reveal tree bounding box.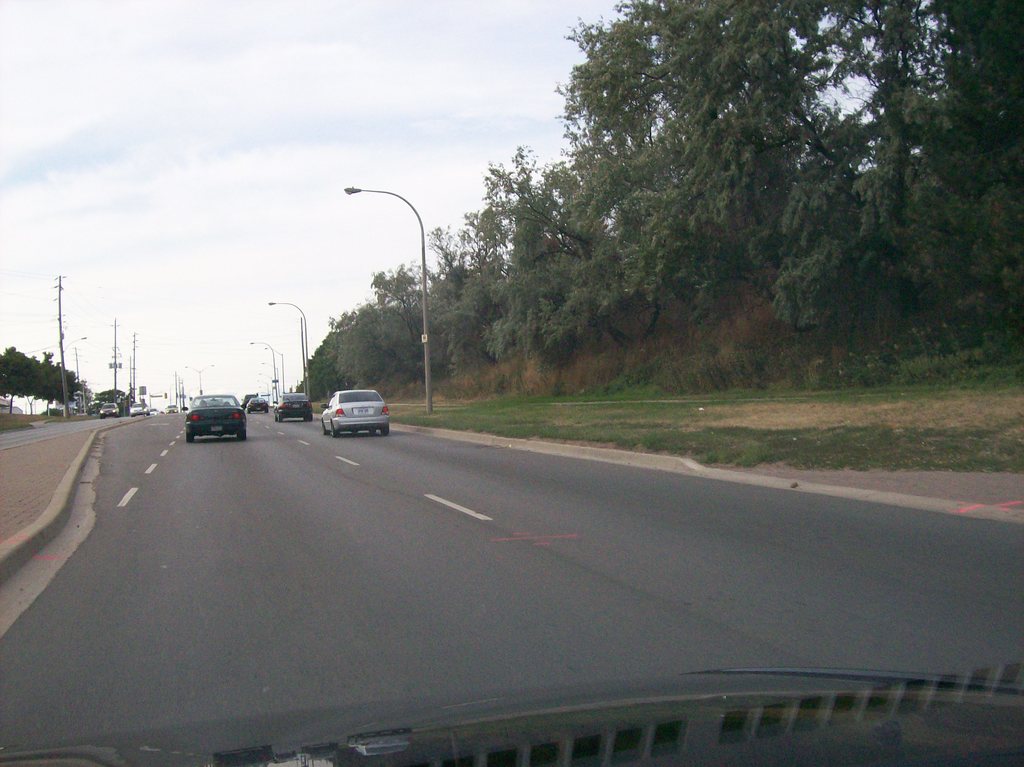
Revealed: x1=435, y1=215, x2=516, y2=381.
